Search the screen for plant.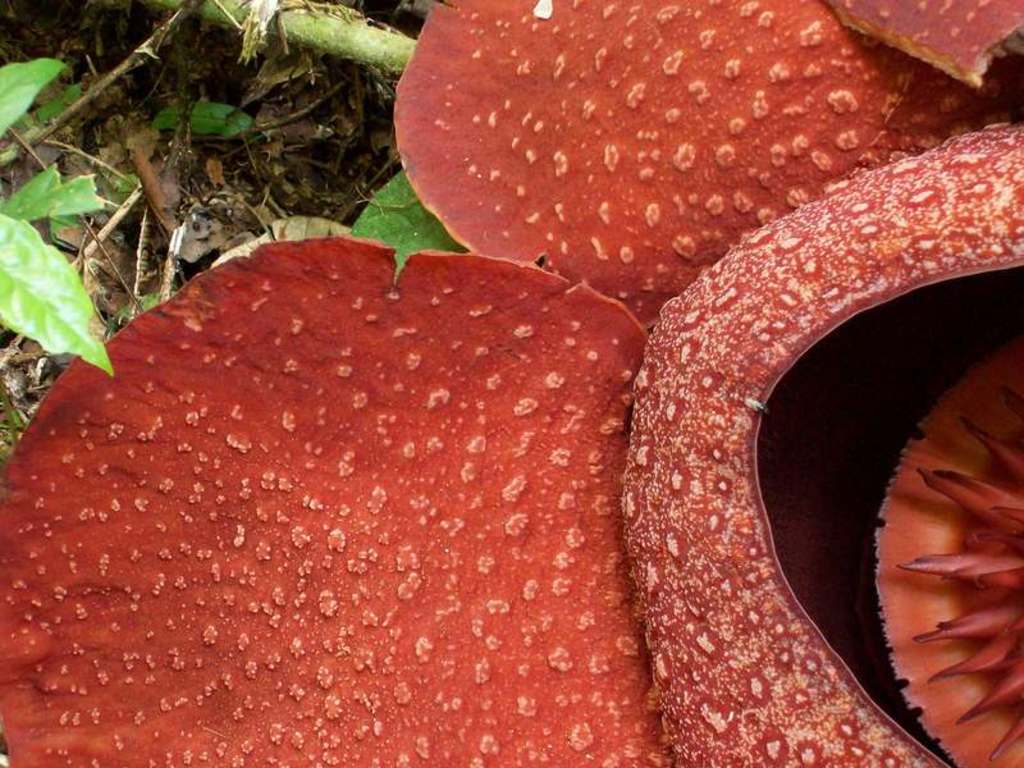
Found at 0, 55, 118, 375.
